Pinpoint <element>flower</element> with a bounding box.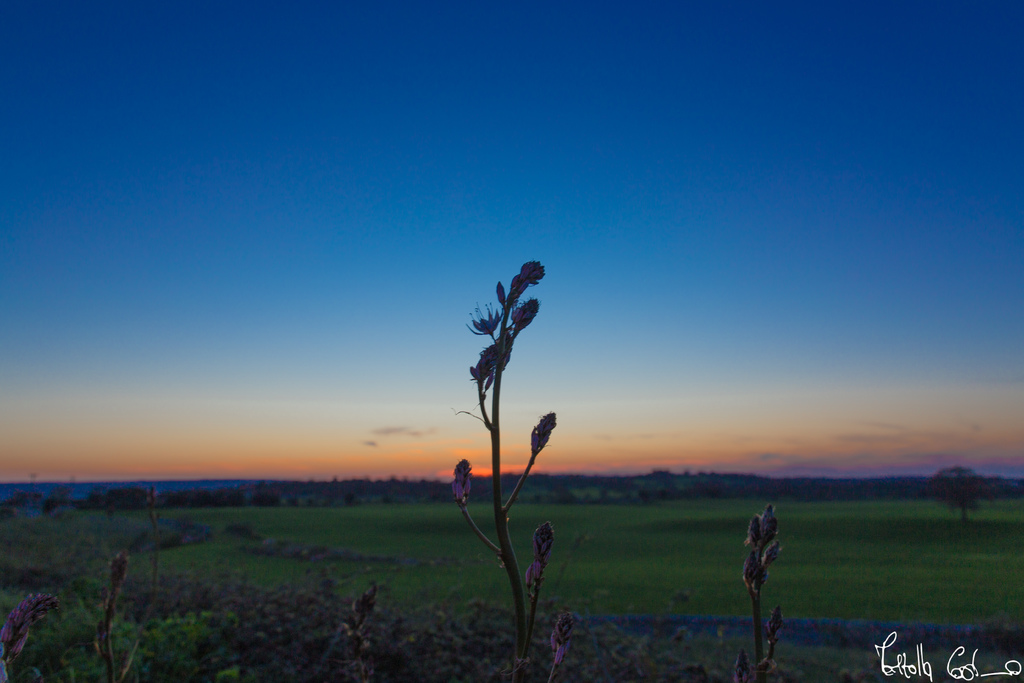
bbox=[452, 460, 469, 505].
